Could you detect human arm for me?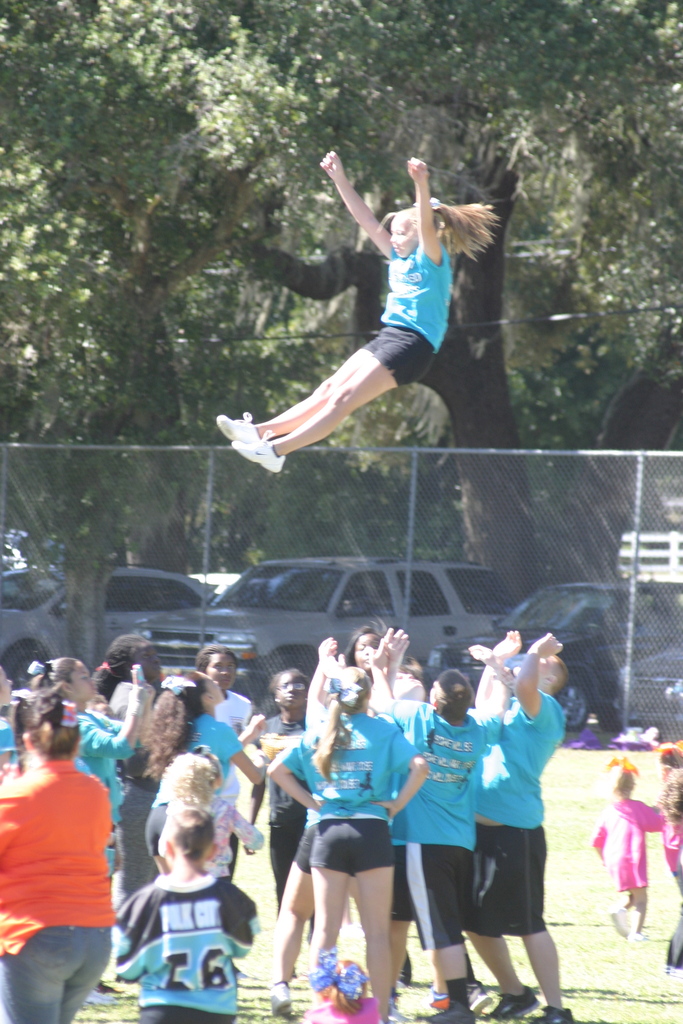
Detection result: crop(589, 821, 607, 867).
